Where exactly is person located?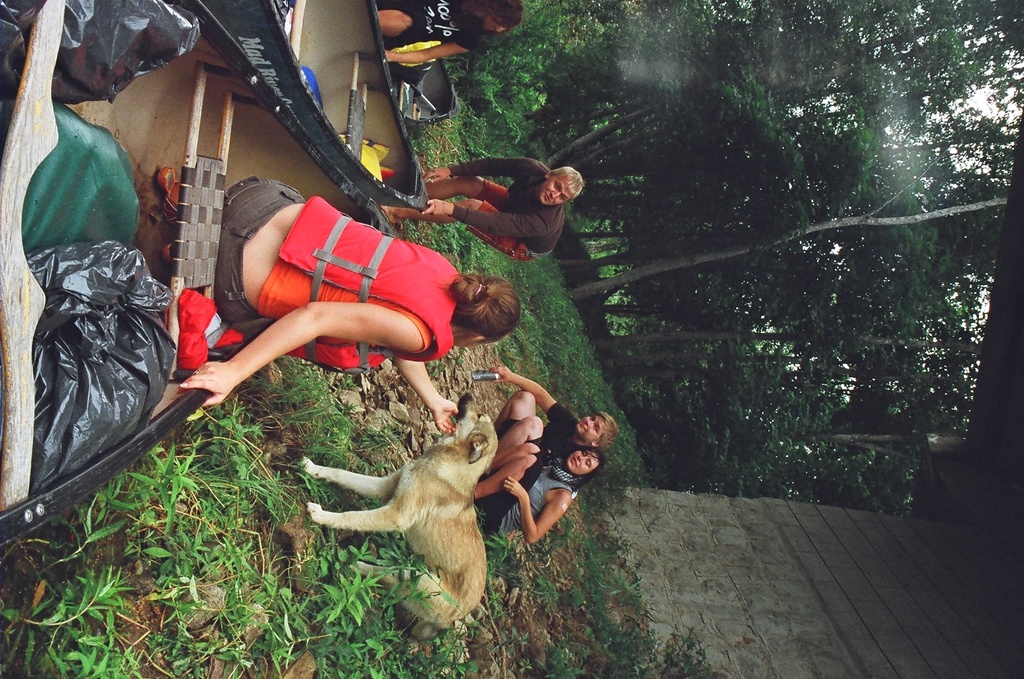
Its bounding box is locate(371, 0, 520, 60).
